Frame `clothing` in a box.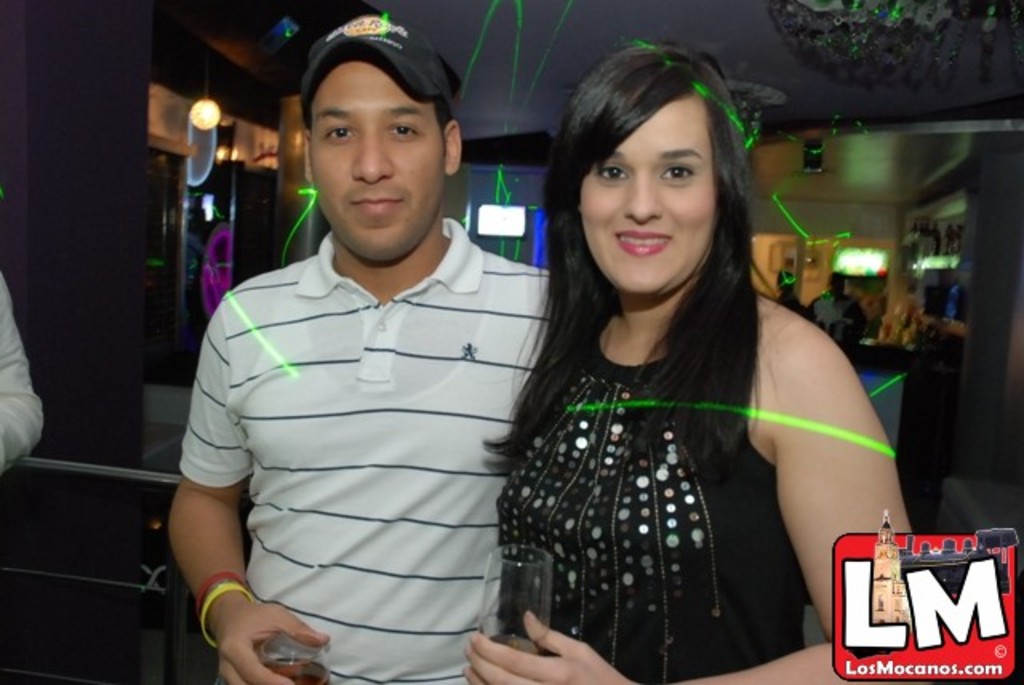
773/291/803/317.
